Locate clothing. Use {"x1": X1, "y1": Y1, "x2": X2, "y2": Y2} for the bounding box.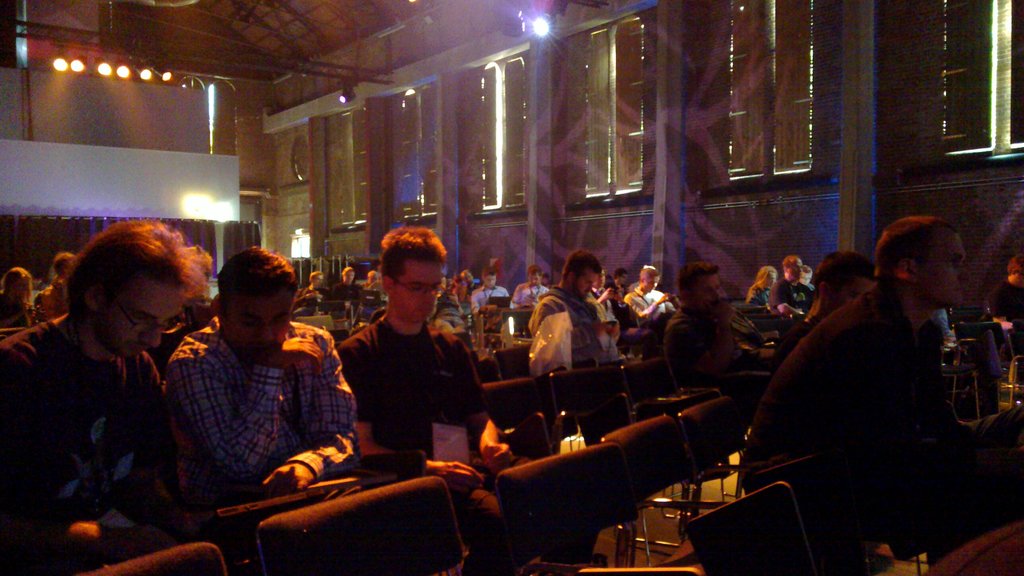
{"x1": 473, "y1": 283, "x2": 517, "y2": 313}.
